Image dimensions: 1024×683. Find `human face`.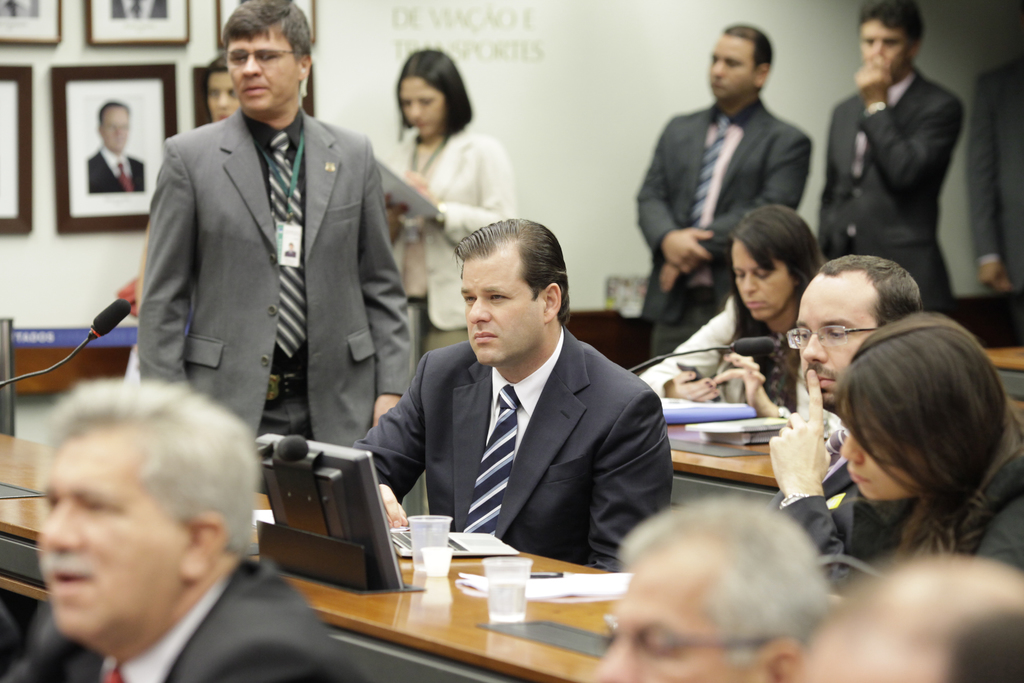
pyautogui.locateOnScreen(210, 77, 240, 120).
